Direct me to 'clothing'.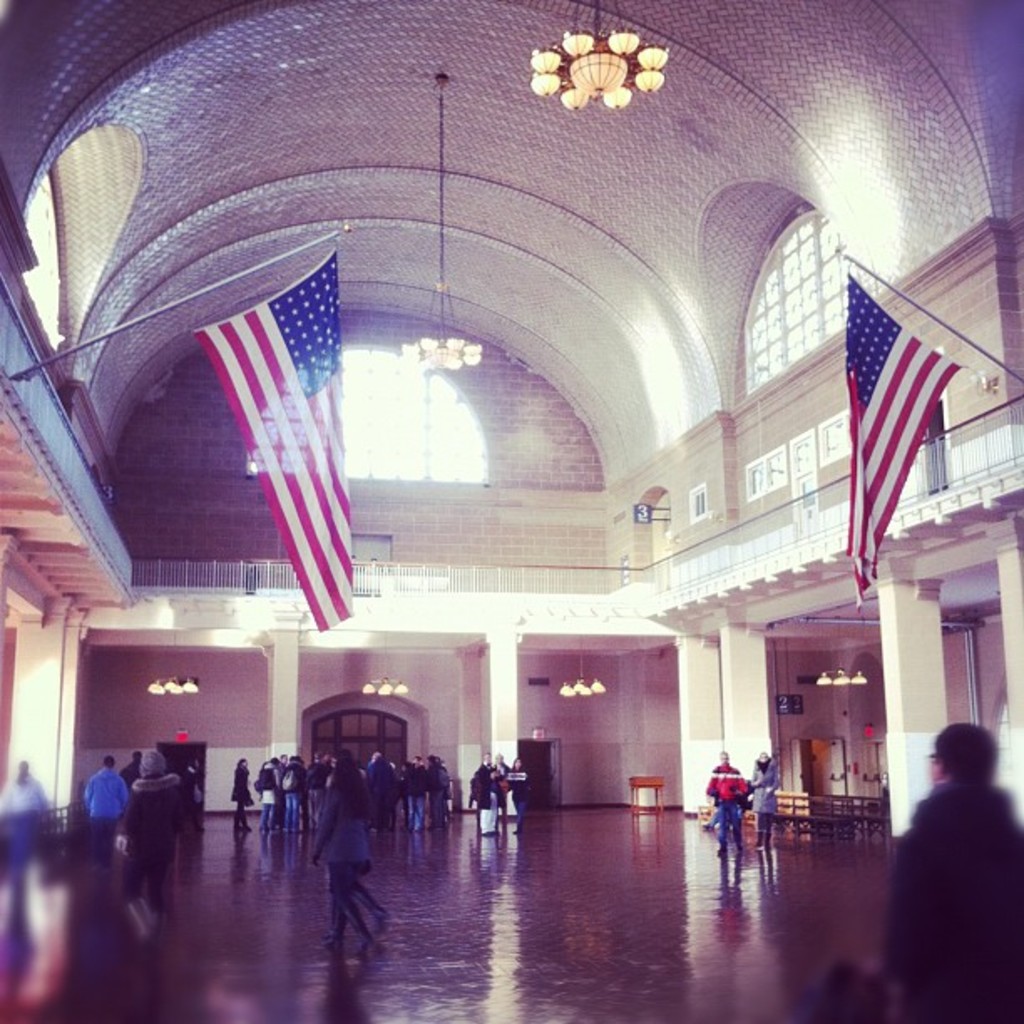
Direction: 0, 773, 54, 882.
